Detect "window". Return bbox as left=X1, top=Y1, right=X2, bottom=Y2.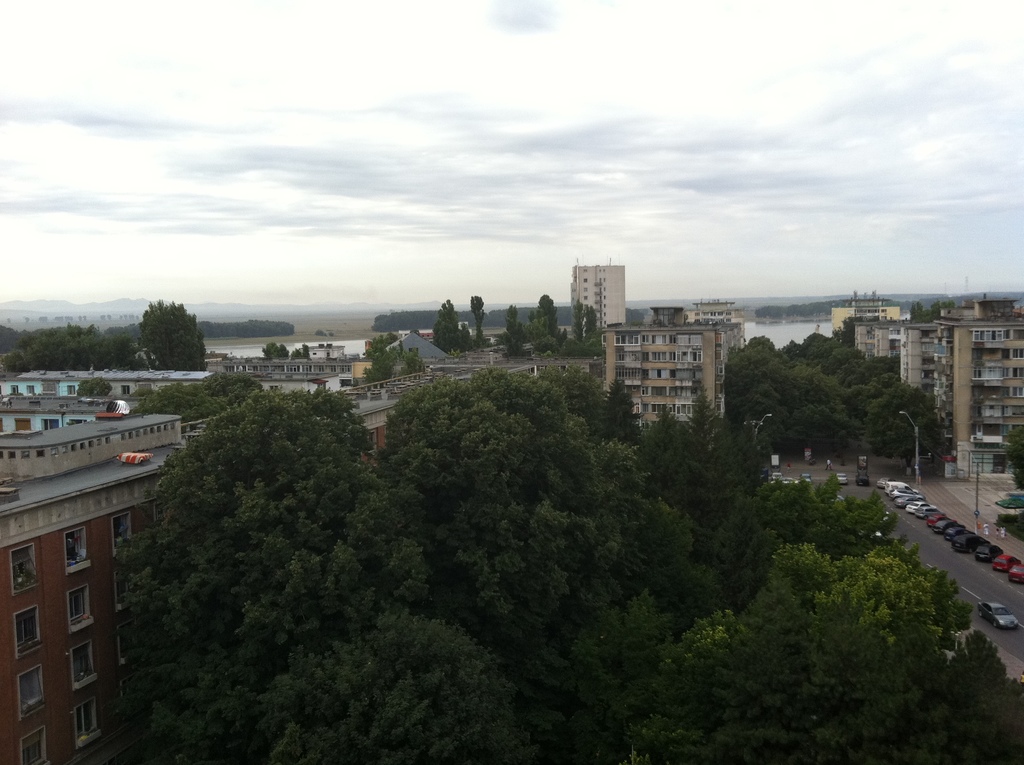
left=15, top=608, right=41, bottom=652.
